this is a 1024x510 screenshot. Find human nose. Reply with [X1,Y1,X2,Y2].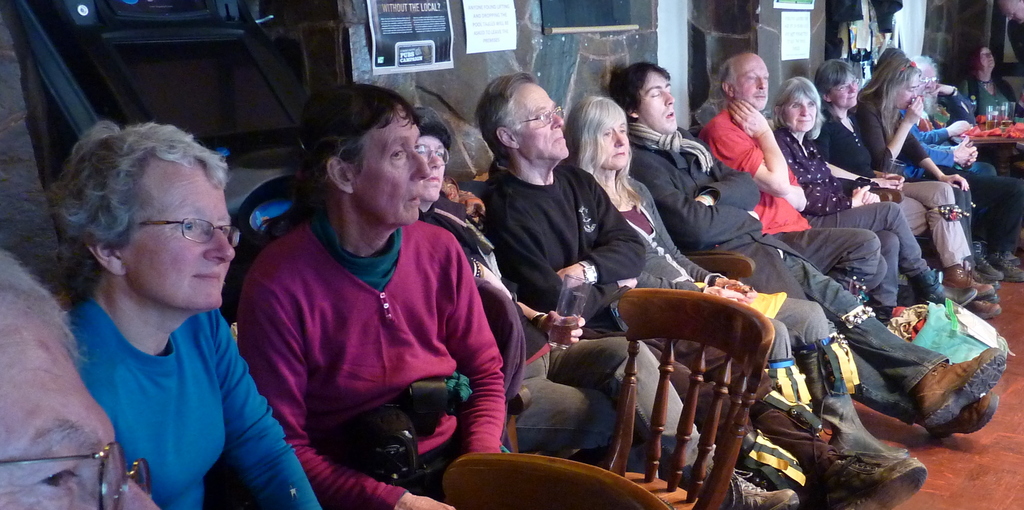
[754,78,766,94].
